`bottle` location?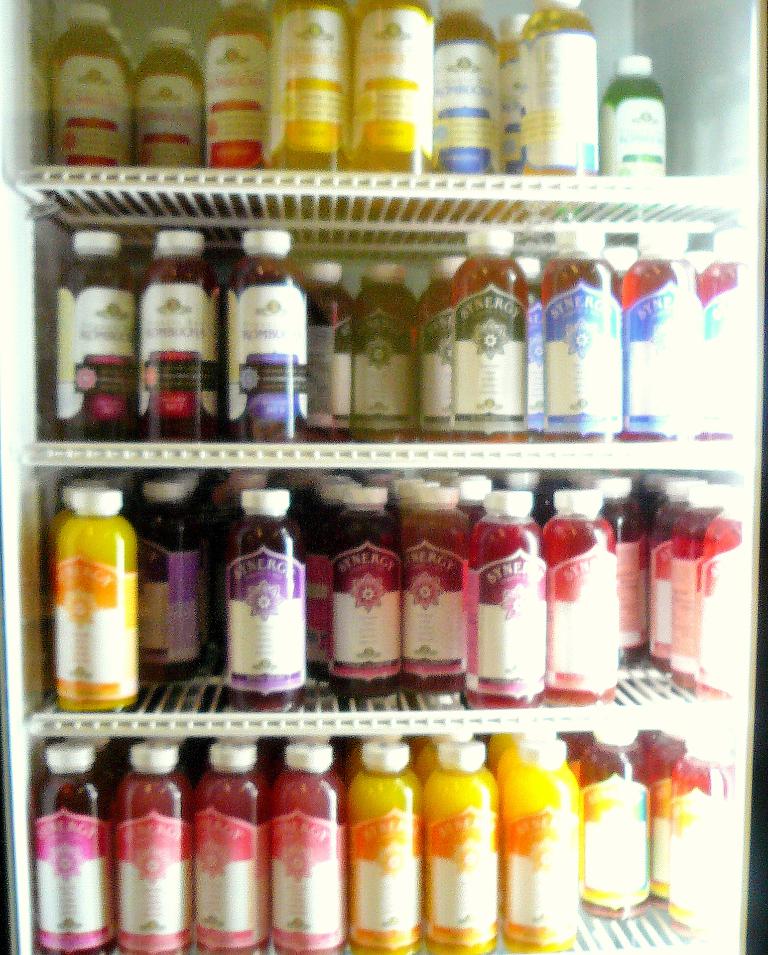
region(54, 223, 132, 446)
